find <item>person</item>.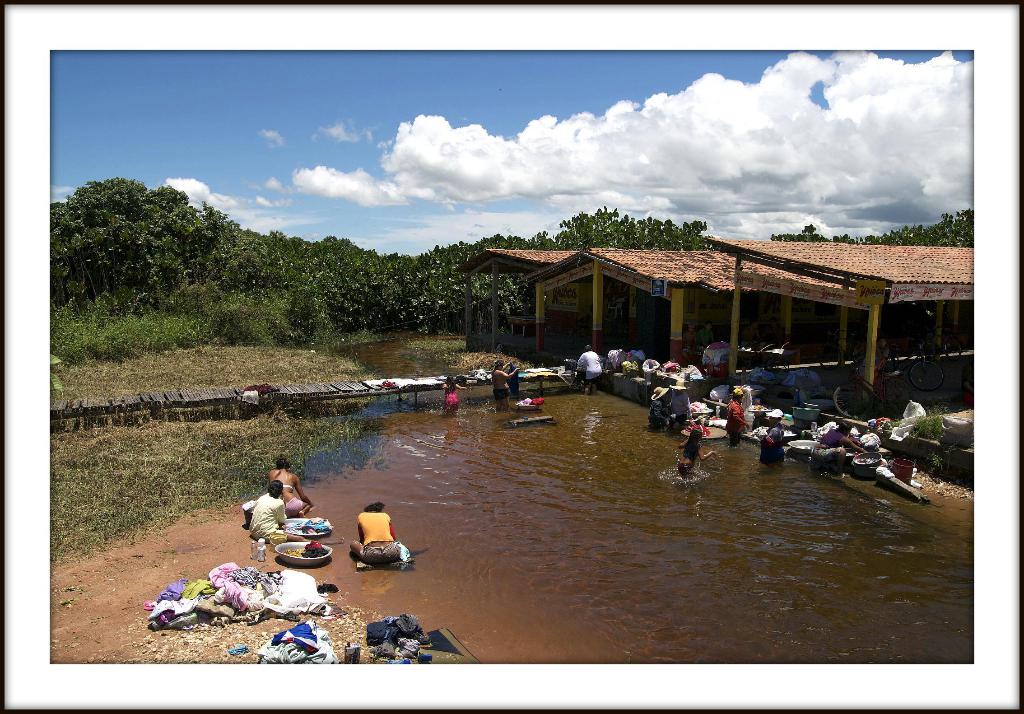
box(760, 404, 789, 470).
